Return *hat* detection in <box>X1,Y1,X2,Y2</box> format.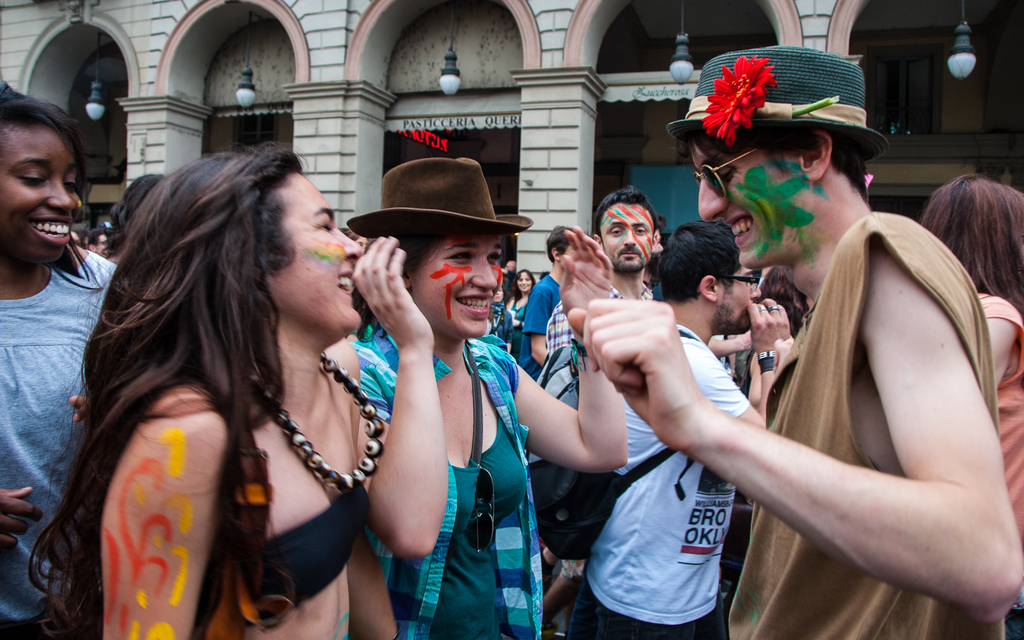
<box>672,46,890,159</box>.
